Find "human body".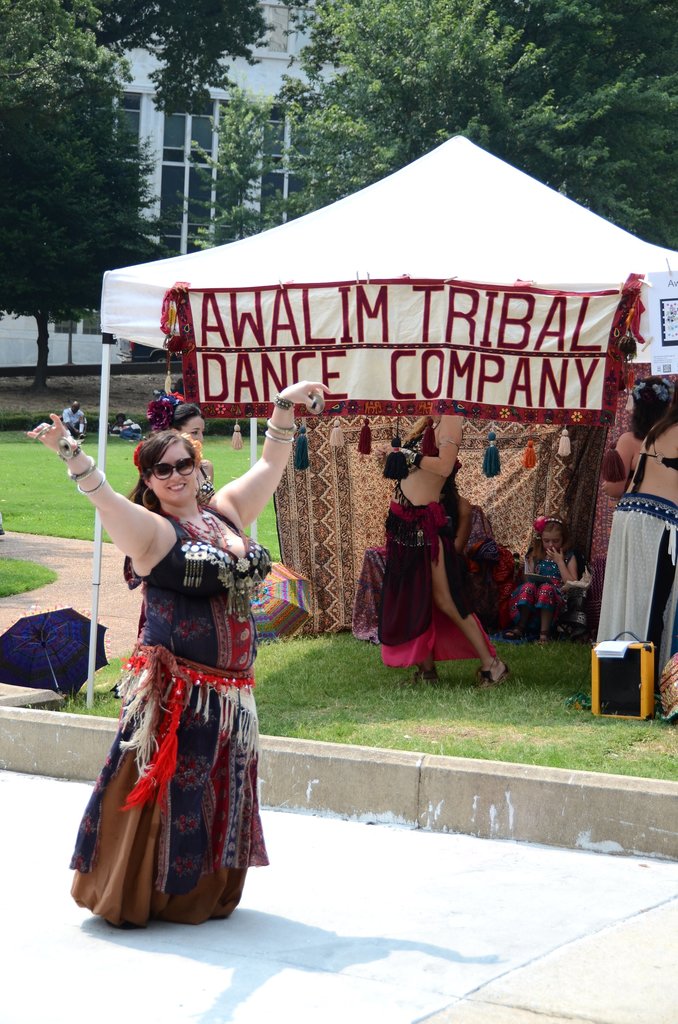
377,415,510,689.
